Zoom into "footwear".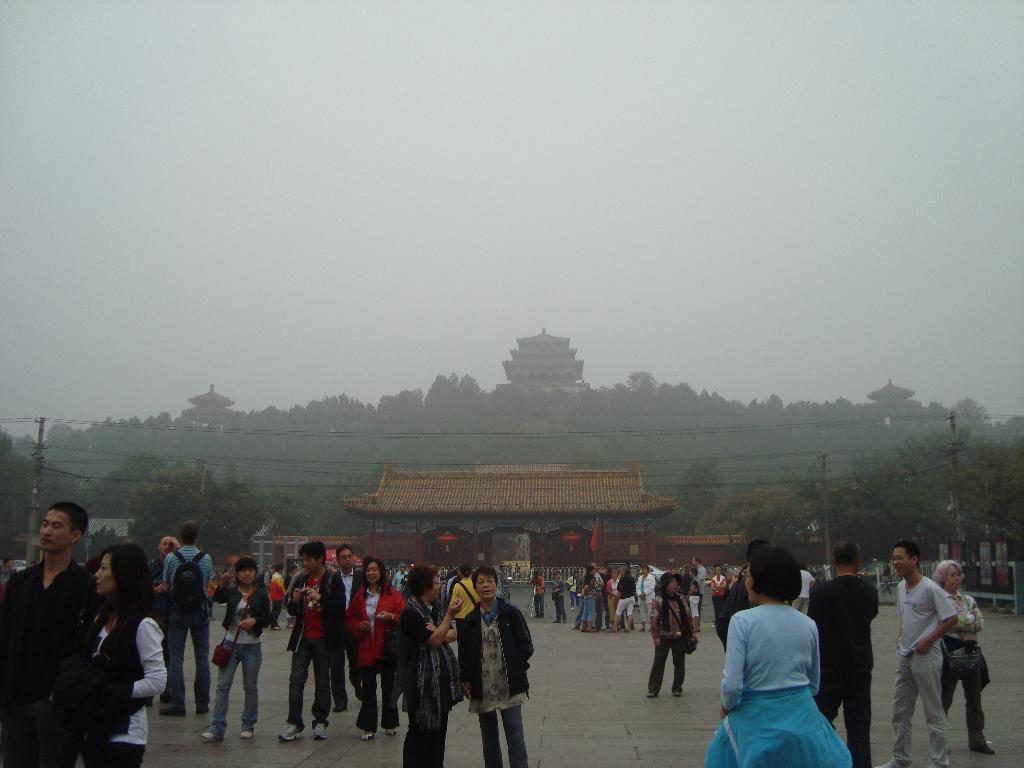
Zoom target: box=[156, 705, 186, 716].
